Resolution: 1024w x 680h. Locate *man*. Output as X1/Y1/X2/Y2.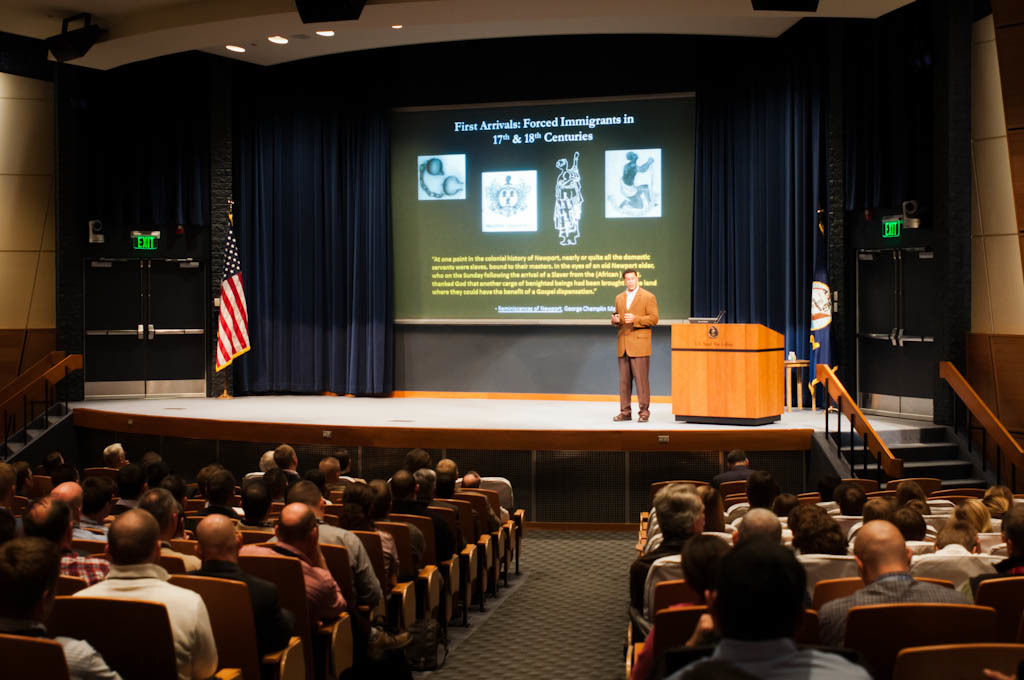
384/473/427/513.
